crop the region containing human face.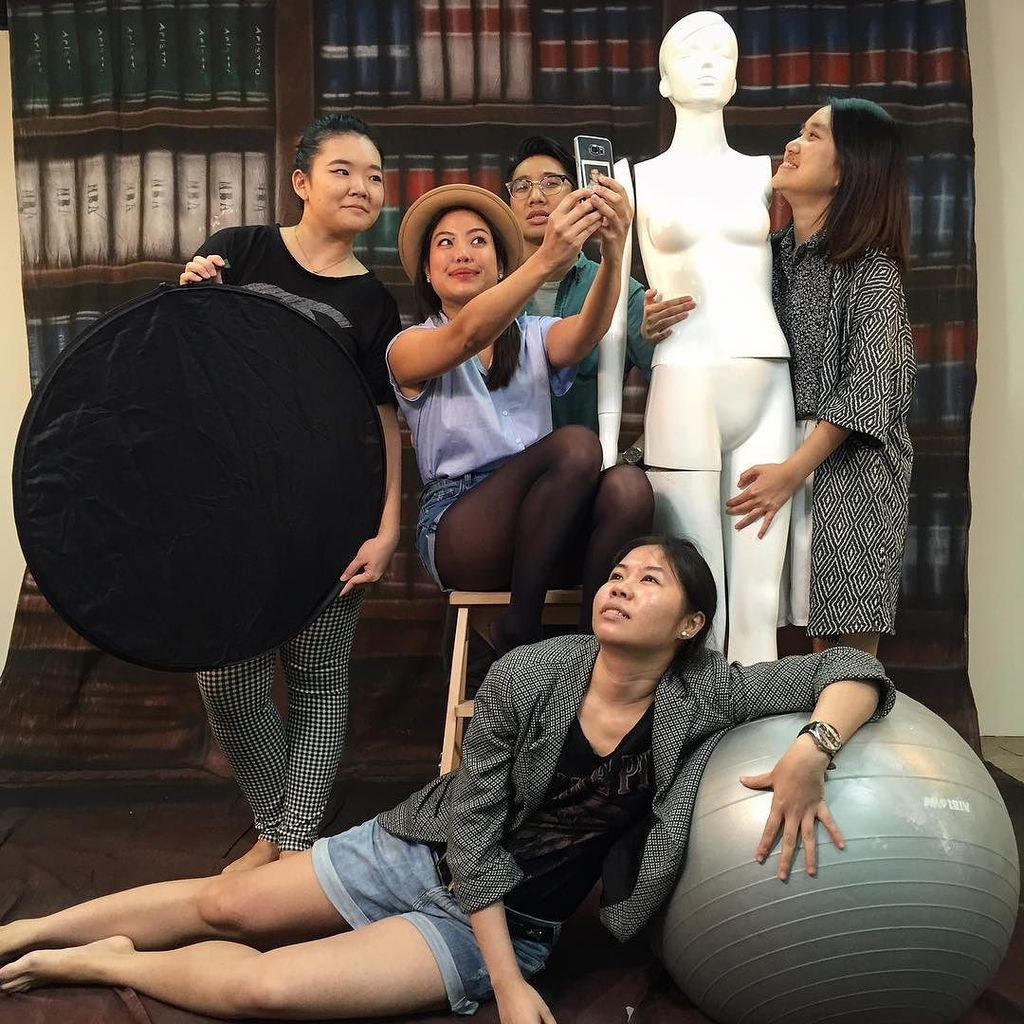
Crop region: detection(309, 135, 380, 233).
